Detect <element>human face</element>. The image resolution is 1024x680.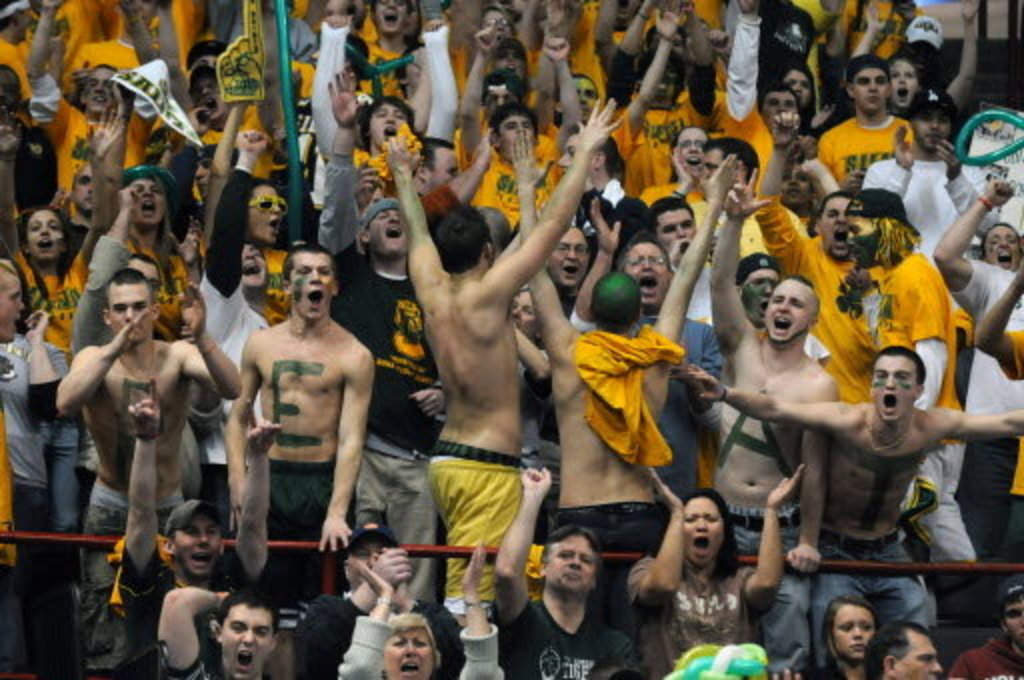
bbox=[624, 244, 672, 304].
